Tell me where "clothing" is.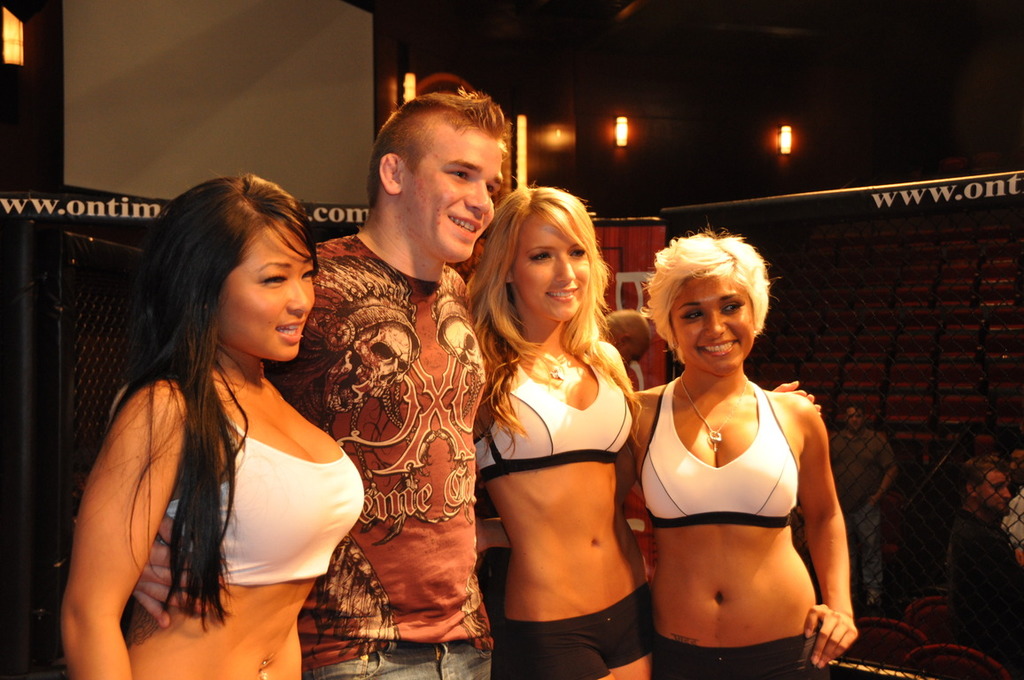
"clothing" is at box(948, 504, 1022, 674).
